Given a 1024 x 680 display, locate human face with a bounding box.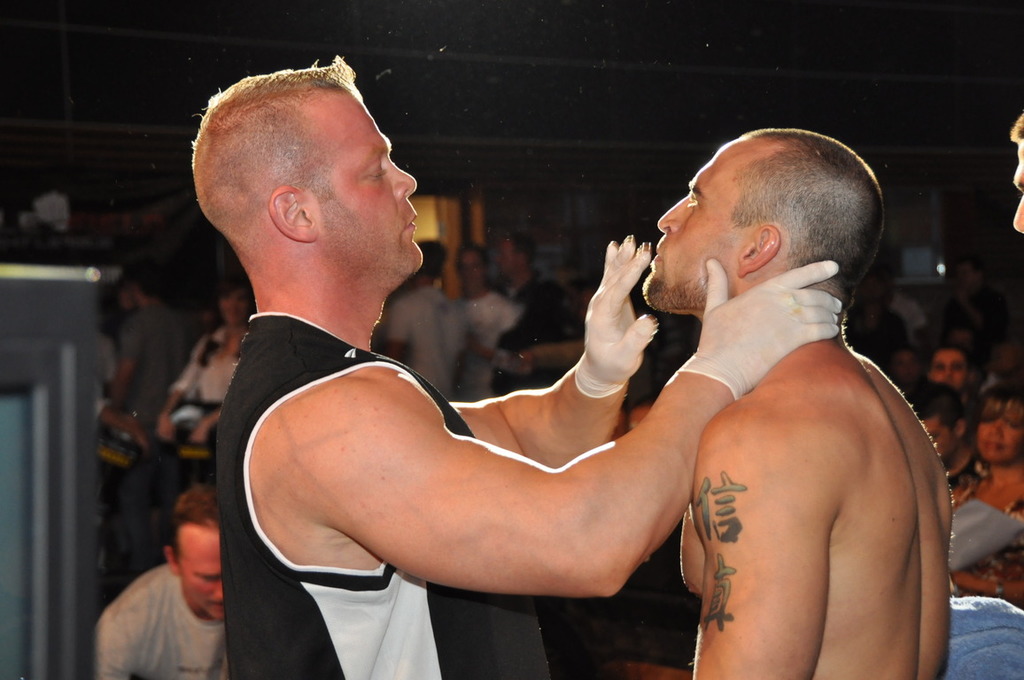
Located: Rect(922, 349, 960, 389).
